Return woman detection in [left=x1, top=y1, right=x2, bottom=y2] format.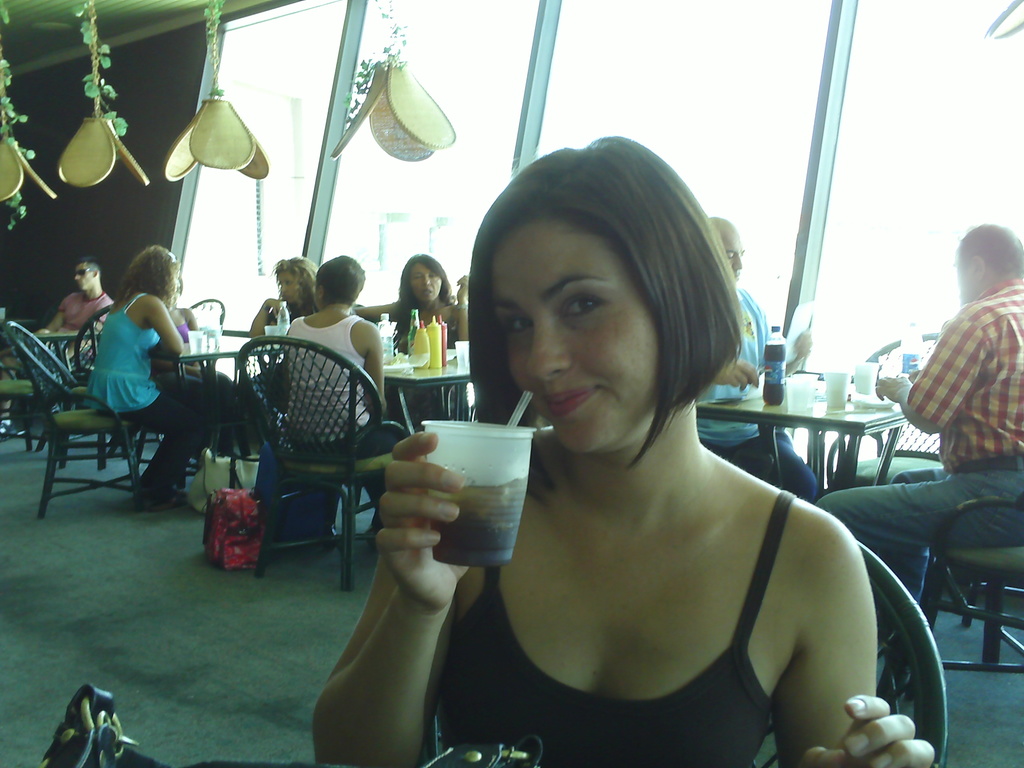
[left=86, top=241, right=206, bottom=508].
